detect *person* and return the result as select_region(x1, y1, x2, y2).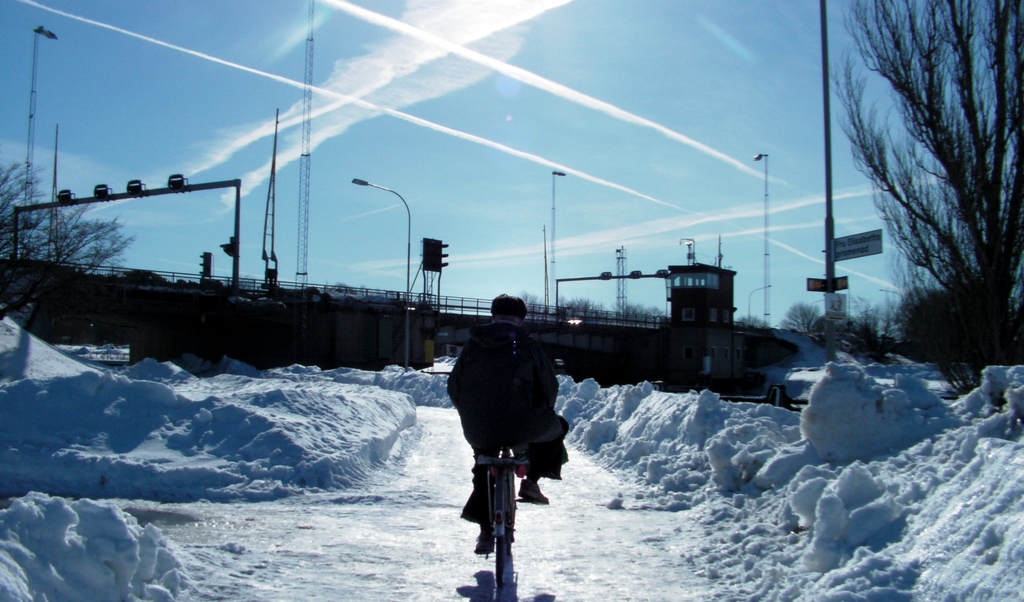
select_region(454, 270, 567, 569).
